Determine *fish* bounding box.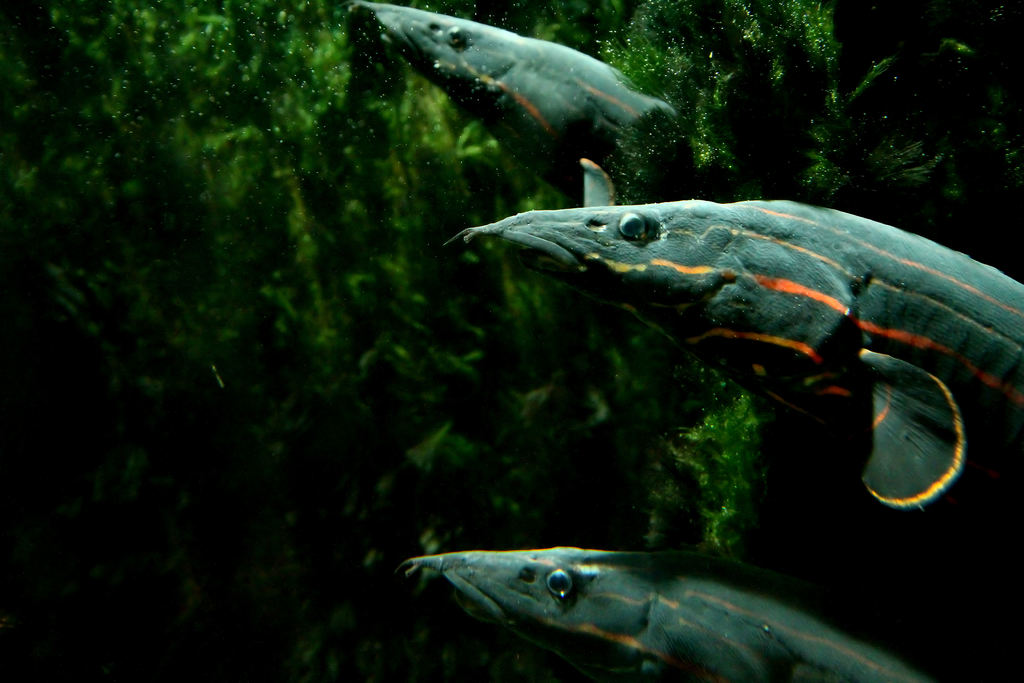
Determined: 419, 492, 892, 666.
